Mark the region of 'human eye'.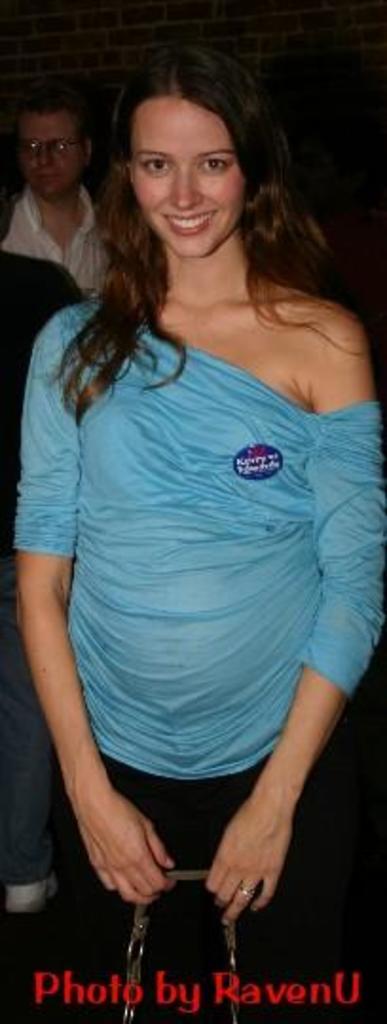
Region: box=[201, 150, 231, 180].
